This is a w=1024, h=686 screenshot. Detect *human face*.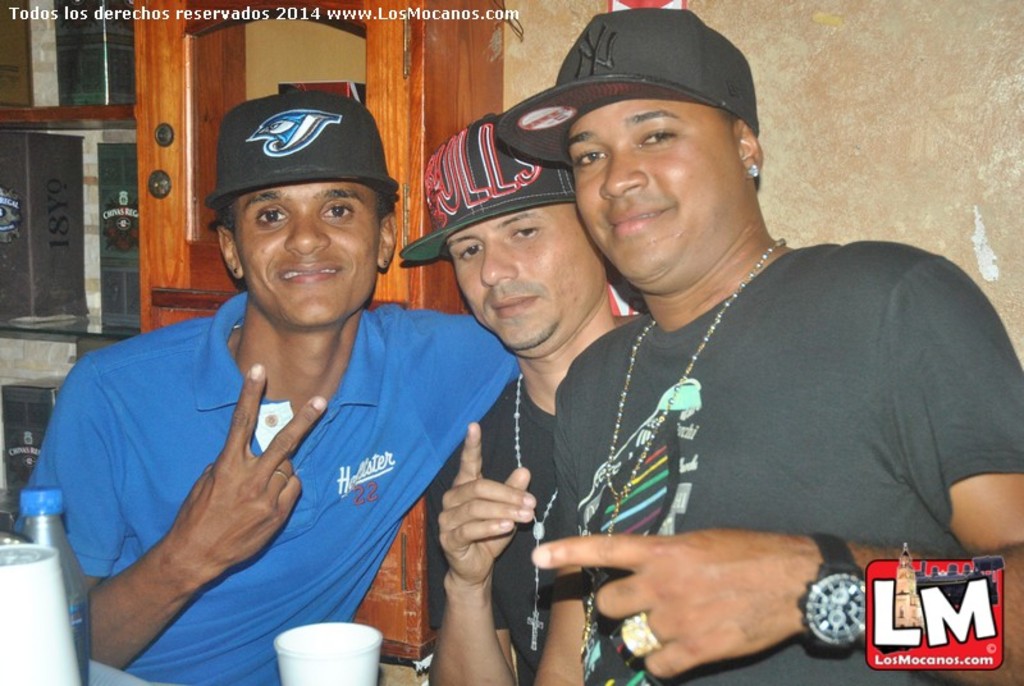
<bbox>572, 101, 727, 270</bbox>.
